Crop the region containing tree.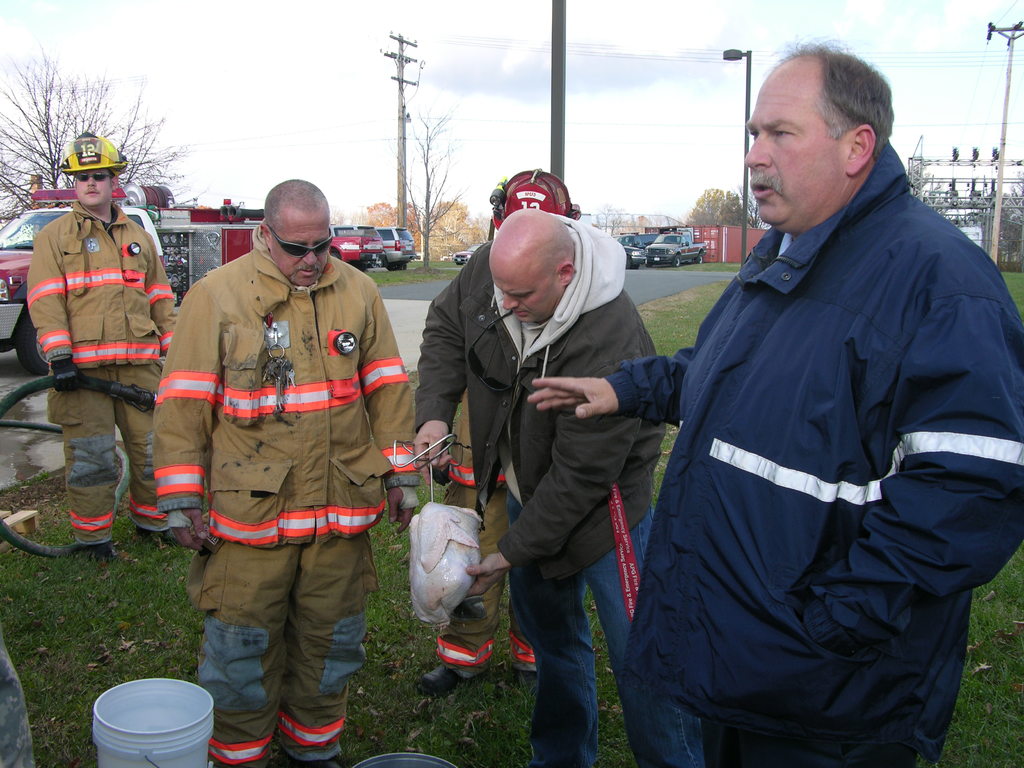
Crop region: 0, 38, 200, 225.
